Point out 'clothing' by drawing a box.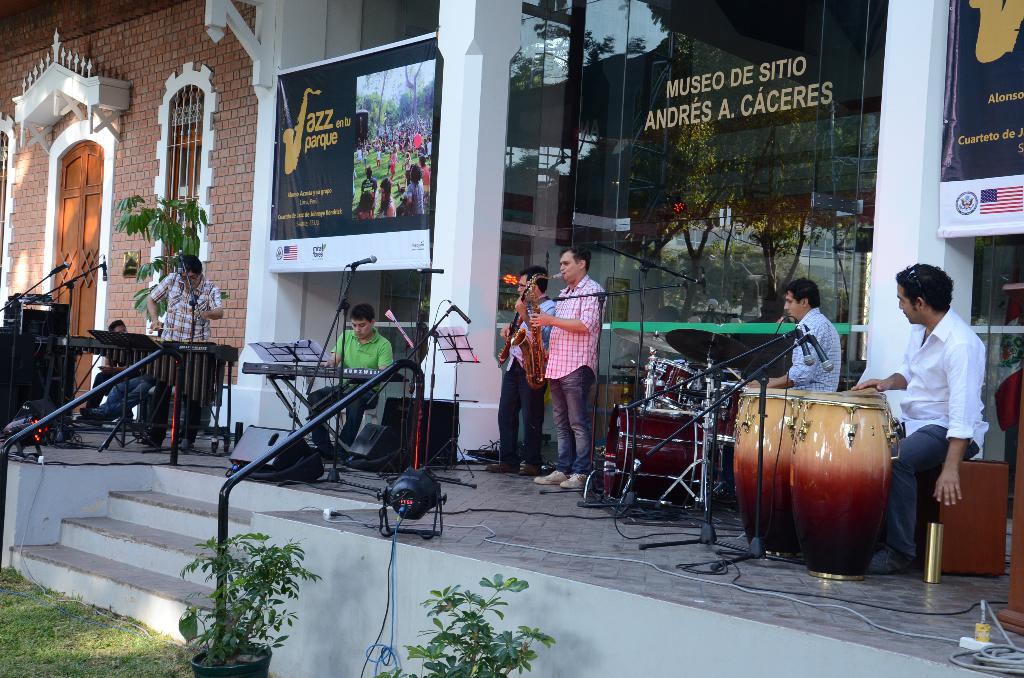
(left=490, top=290, right=556, bottom=469).
